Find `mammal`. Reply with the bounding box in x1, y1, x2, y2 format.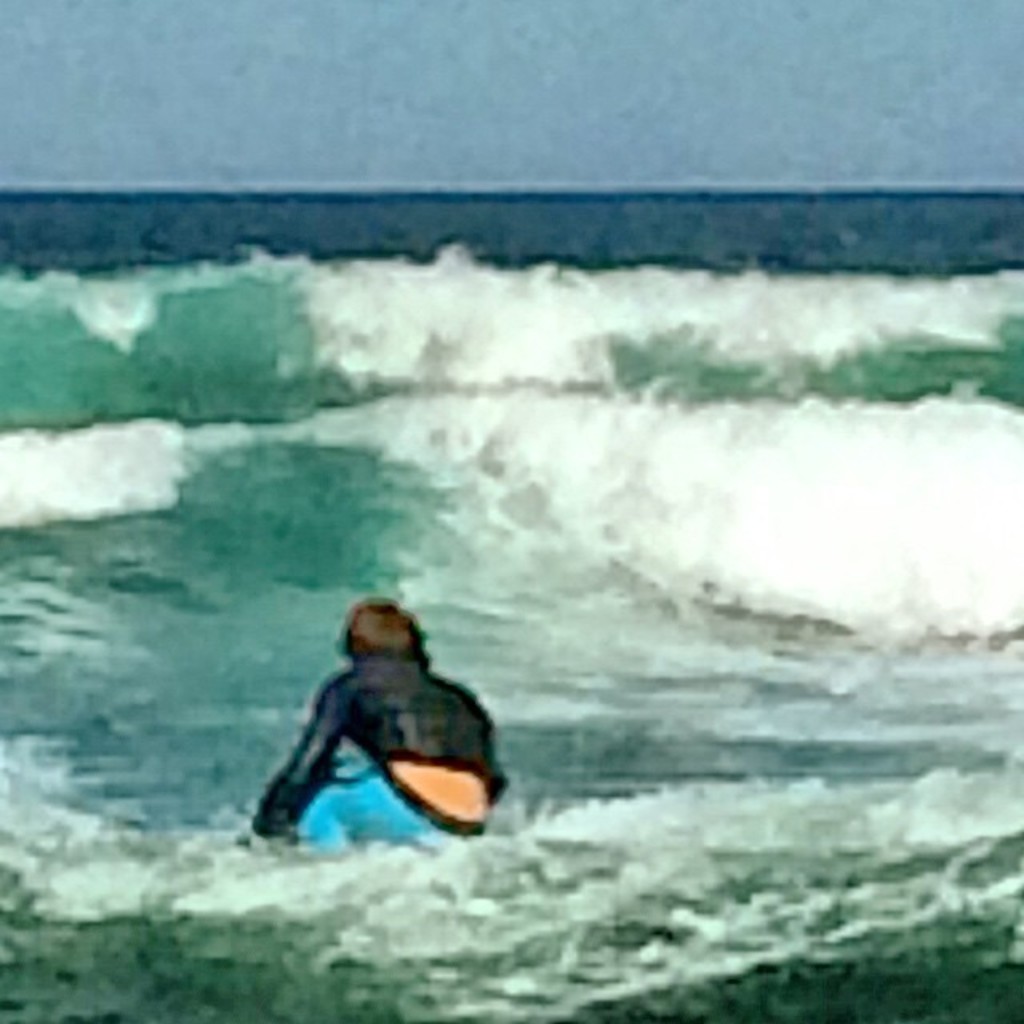
267, 627, 494, 832.
